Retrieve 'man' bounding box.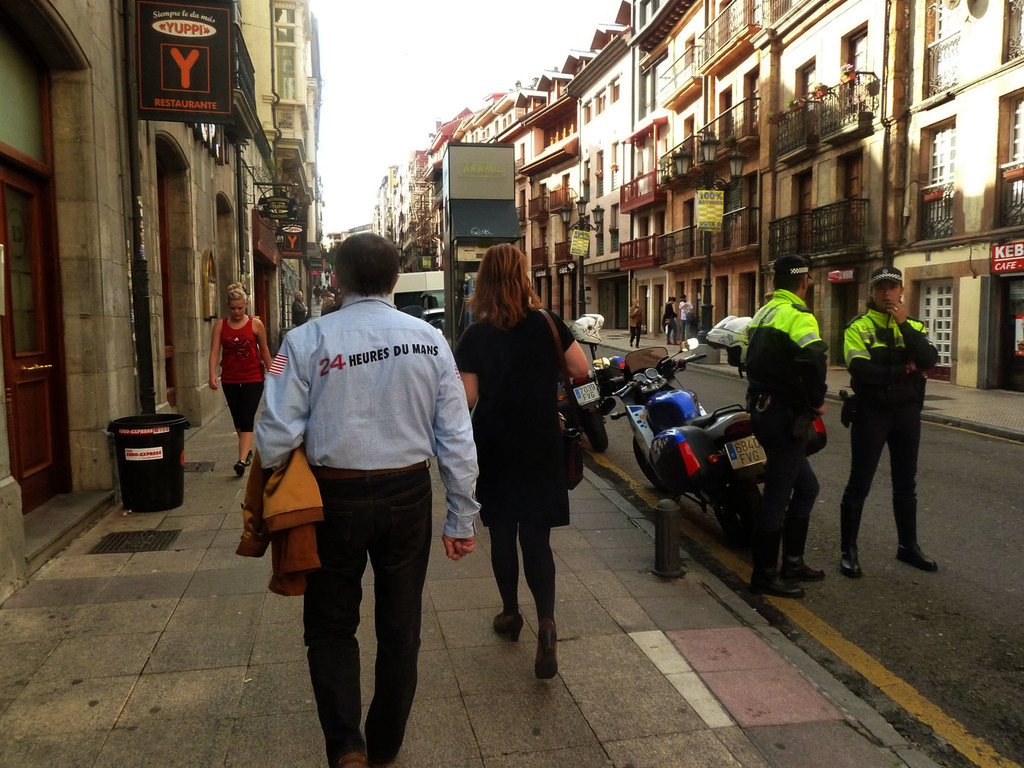
Bounding box: <bbox>676, 292, 698, 342</bbox>.
